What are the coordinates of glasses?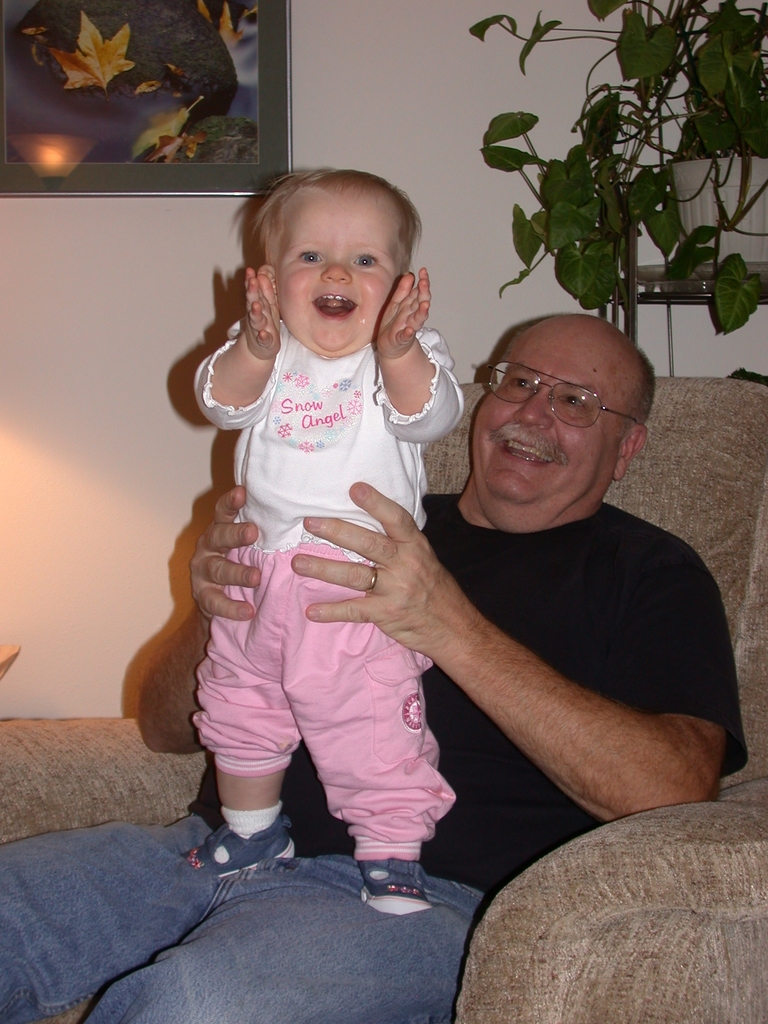
[489,363,648,420].
